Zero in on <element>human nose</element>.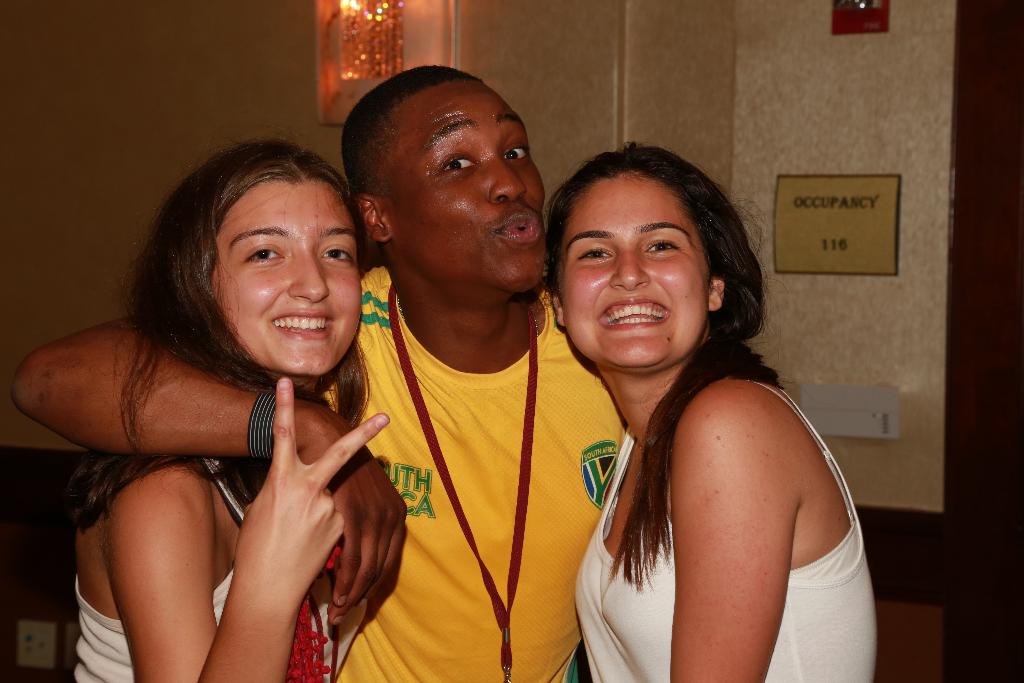
Zeroed in: {"x1": 490, "y1": 157, "x2": 530, "y2": 202}.
